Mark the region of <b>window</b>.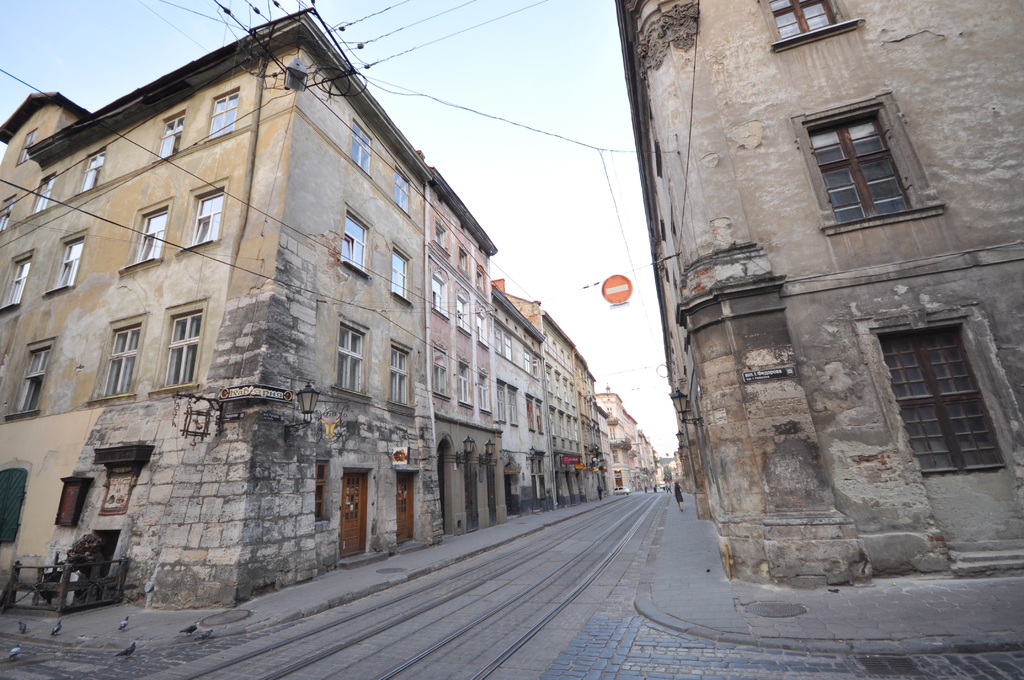
Region: x1=0 y1=194 x2=20 y2=229.
